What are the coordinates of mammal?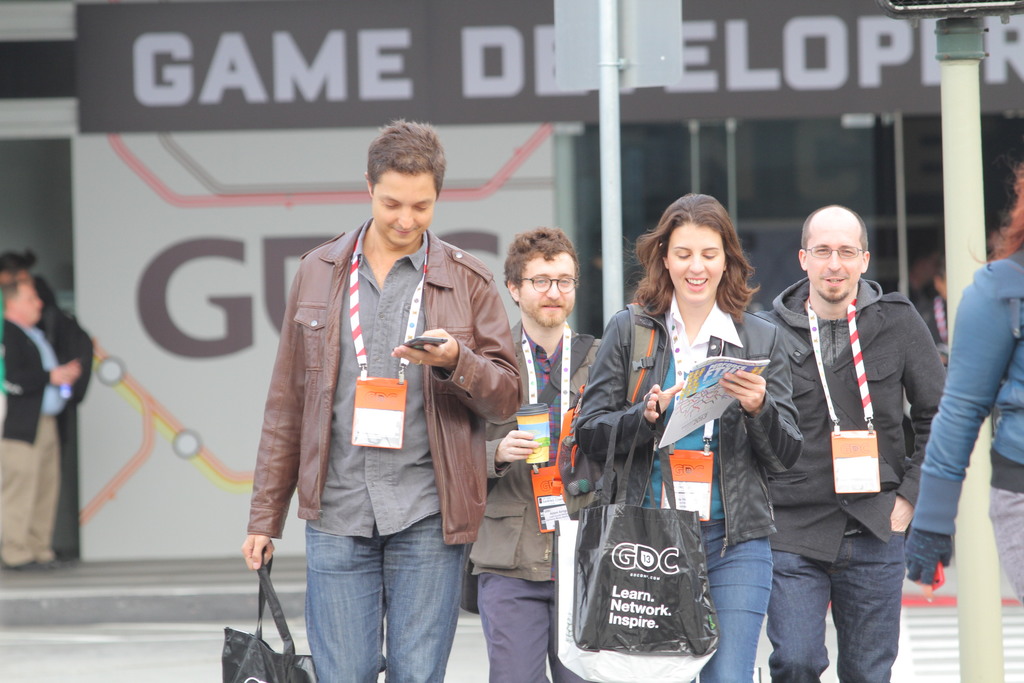
570/188/806/682.
